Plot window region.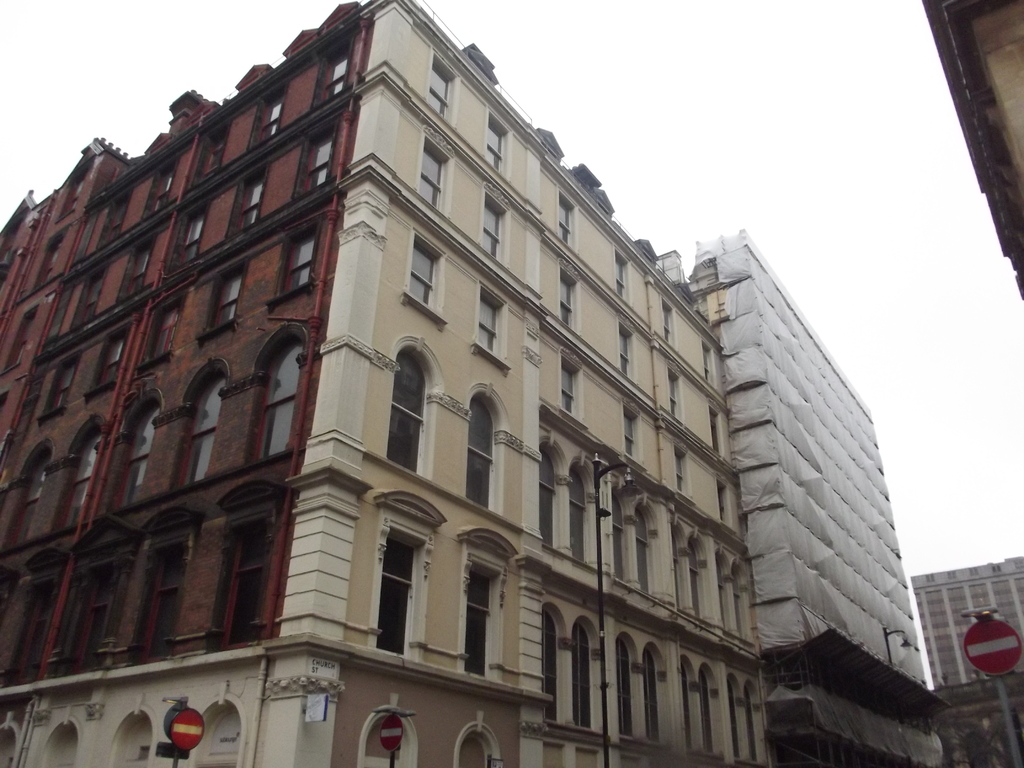
Plotted at (left=250, top=336, right=301, bottom=458).
